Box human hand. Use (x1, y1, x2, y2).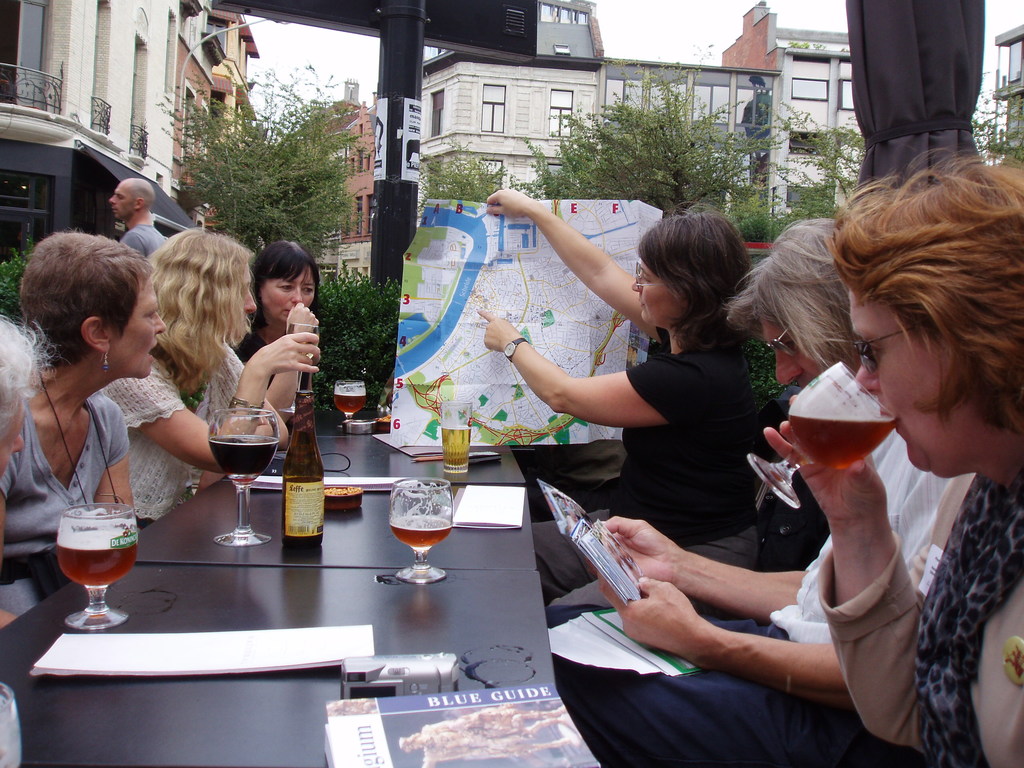
(486, 187, 533, 221).
